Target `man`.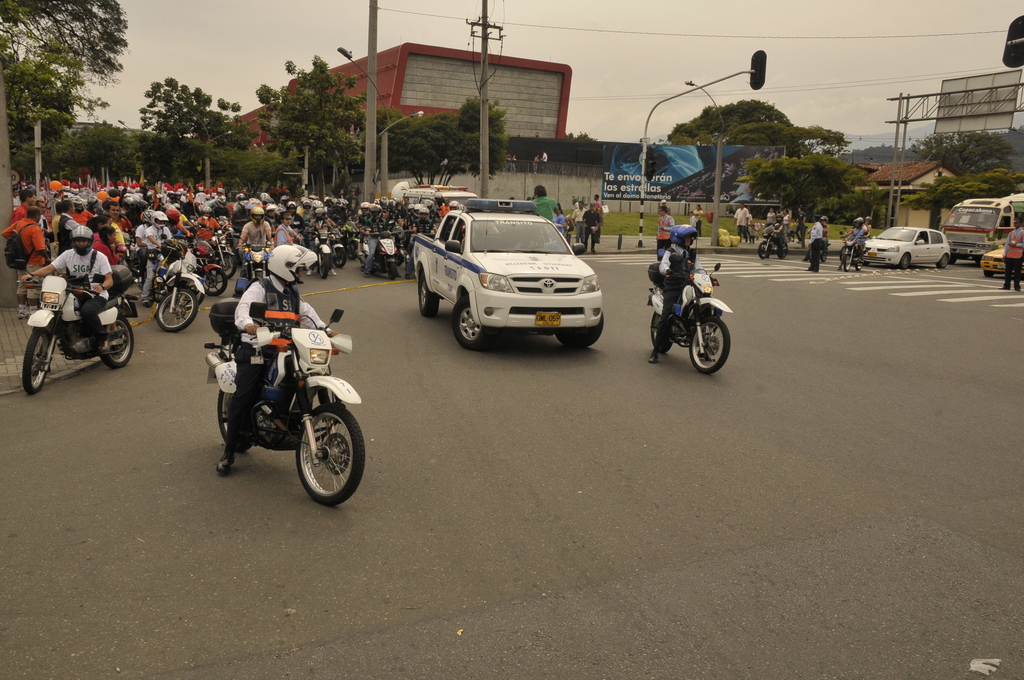
Target region: 1001/218/1023/291.
